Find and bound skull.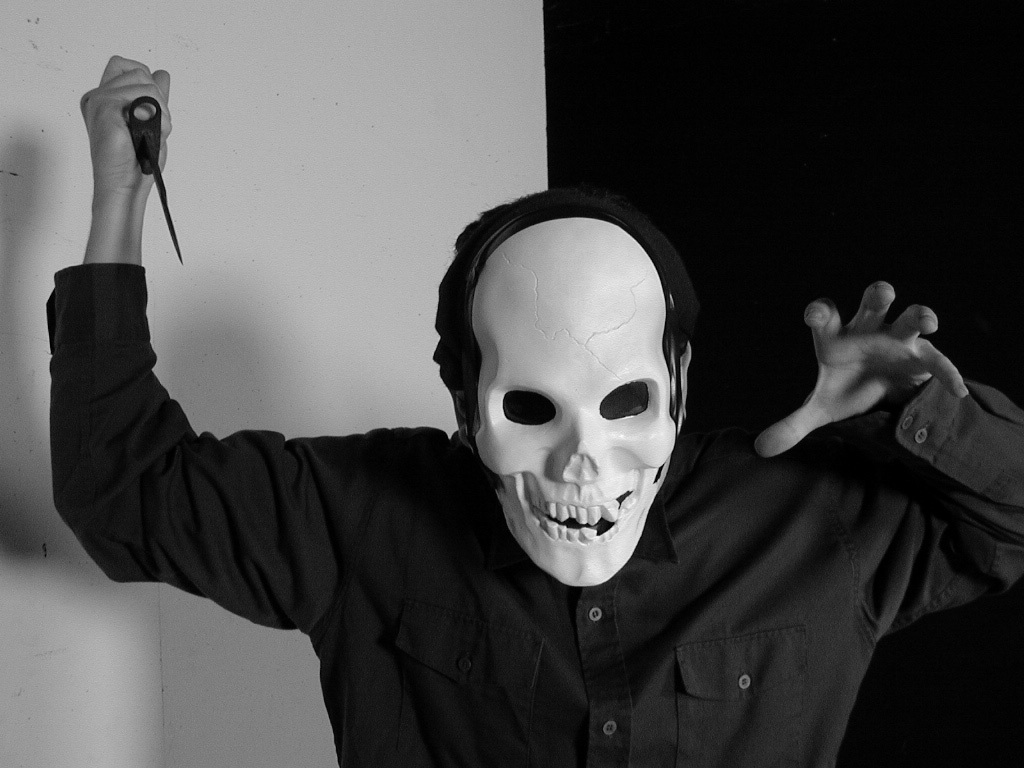
Bound: crop(444, 192, 689, 588).
